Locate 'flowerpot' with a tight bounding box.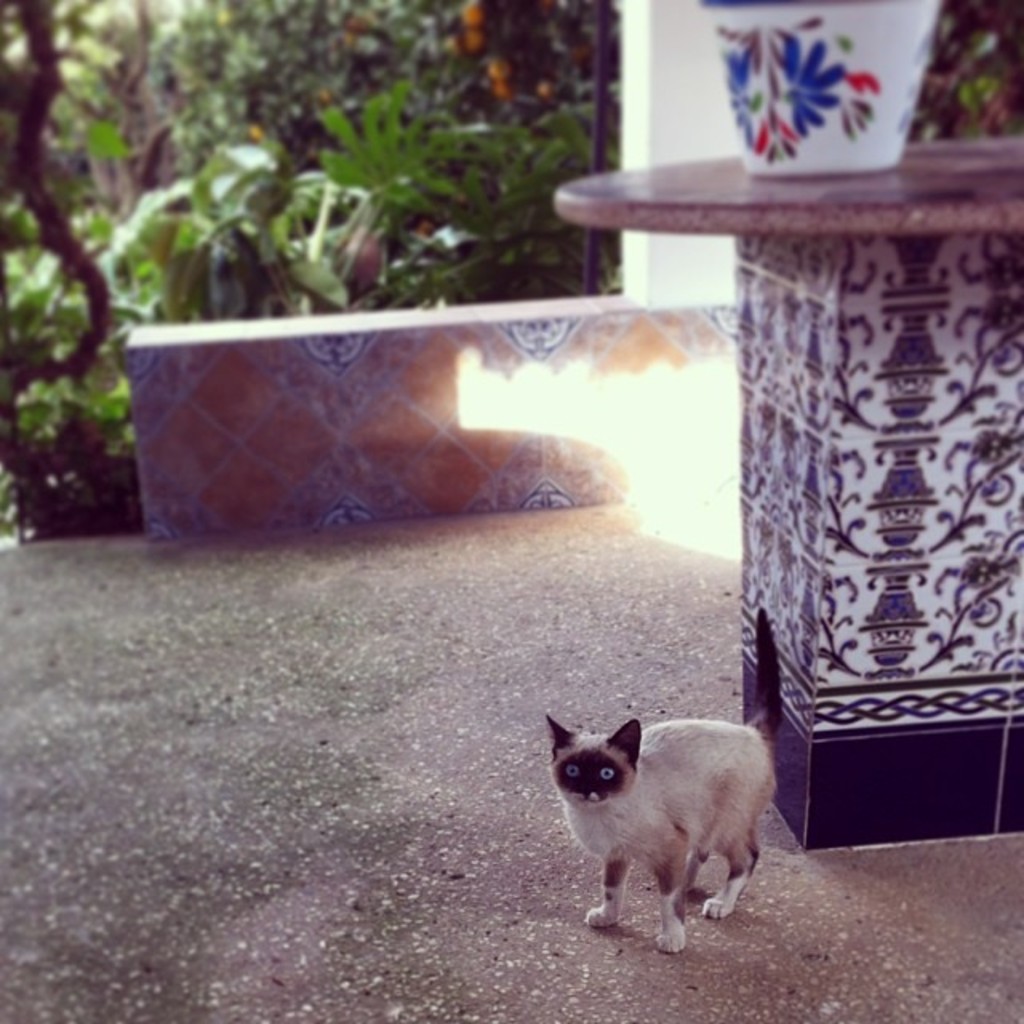
706:0:938:178.
